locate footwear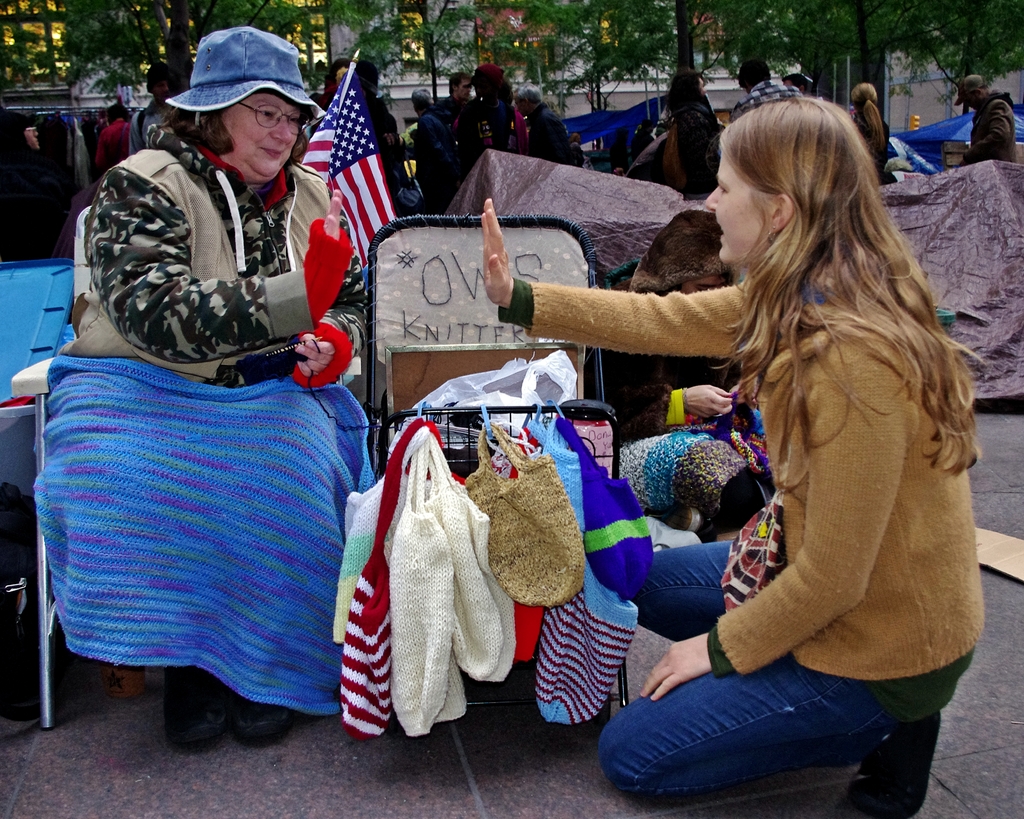
862/712/940/818
